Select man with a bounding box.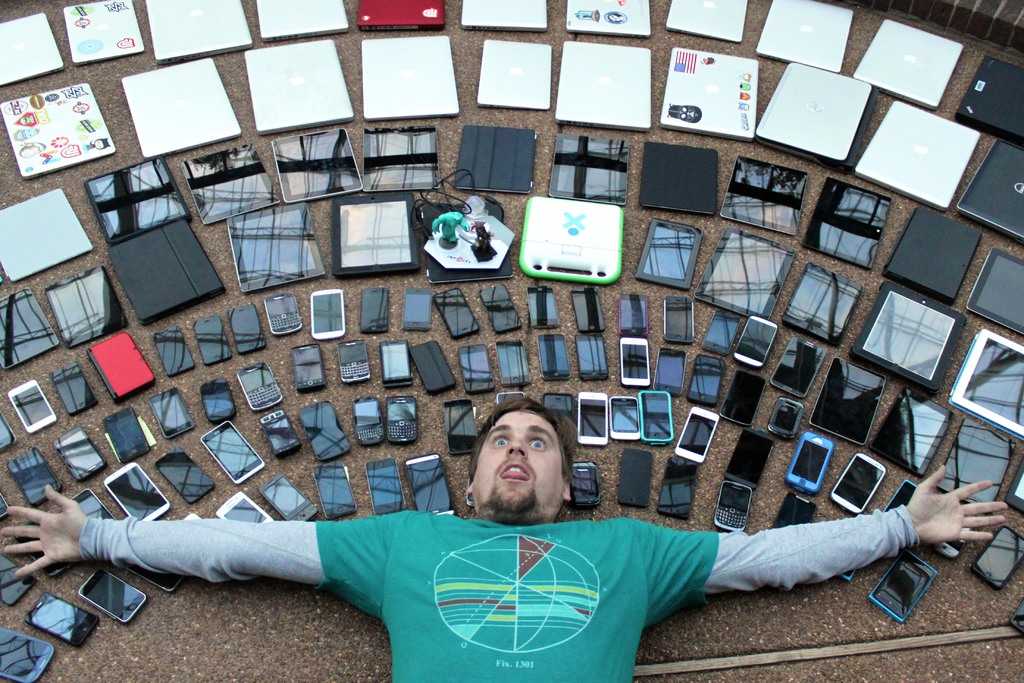
55, 363, 980, 679.
